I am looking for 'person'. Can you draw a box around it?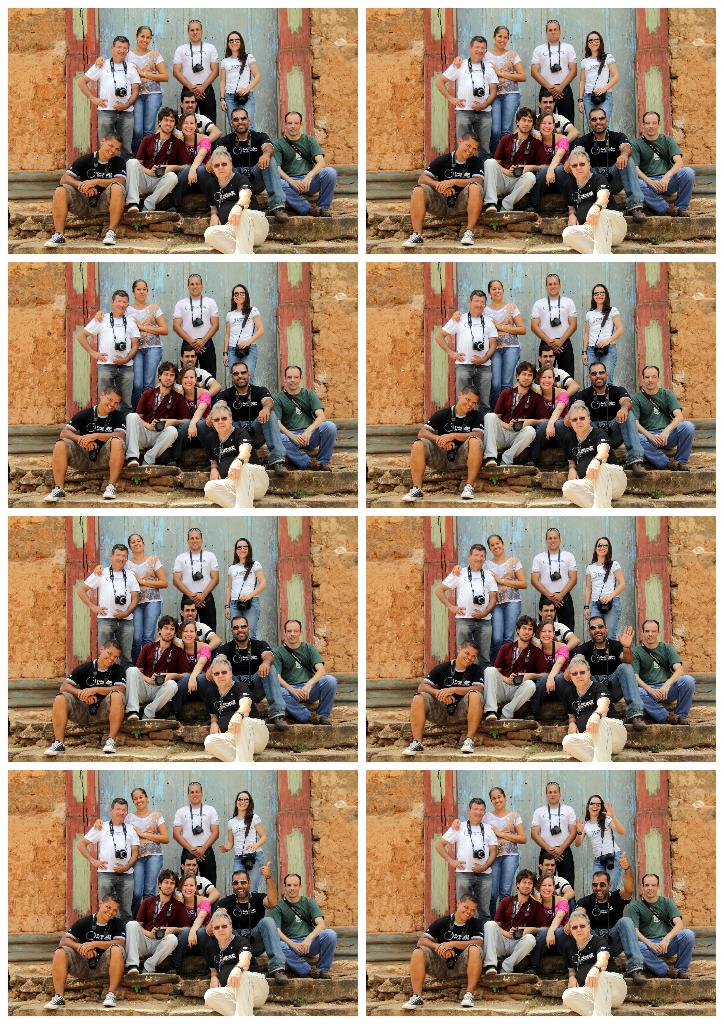
Sure, the bounding box is detection(533, 21, 581, 126).
